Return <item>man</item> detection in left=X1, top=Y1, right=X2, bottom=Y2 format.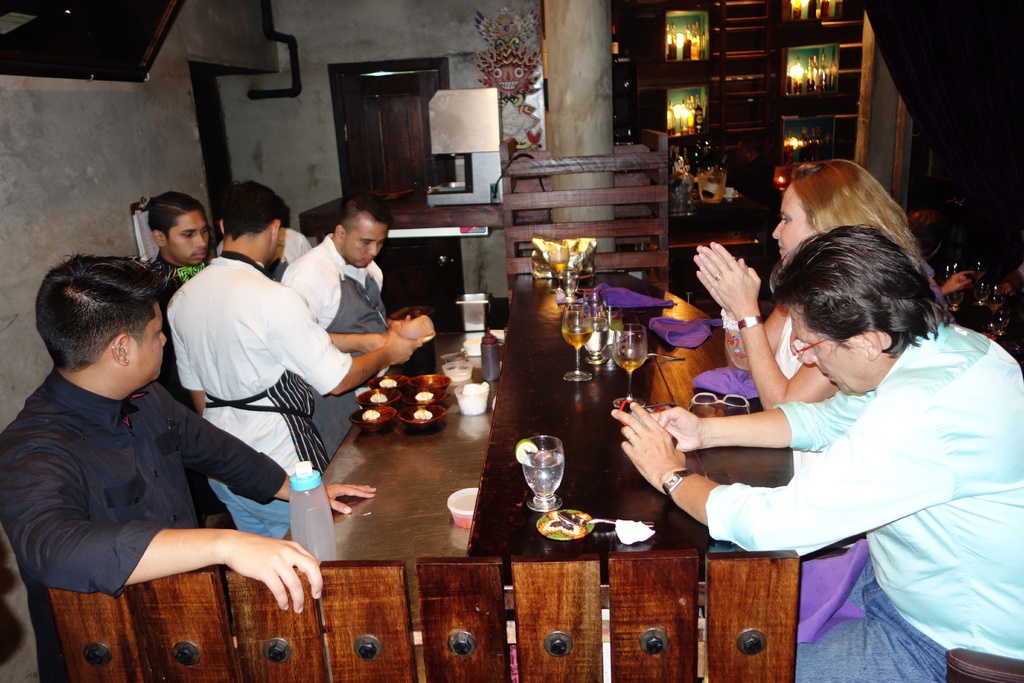
left=0, top=252, right=376, bottom=682.
